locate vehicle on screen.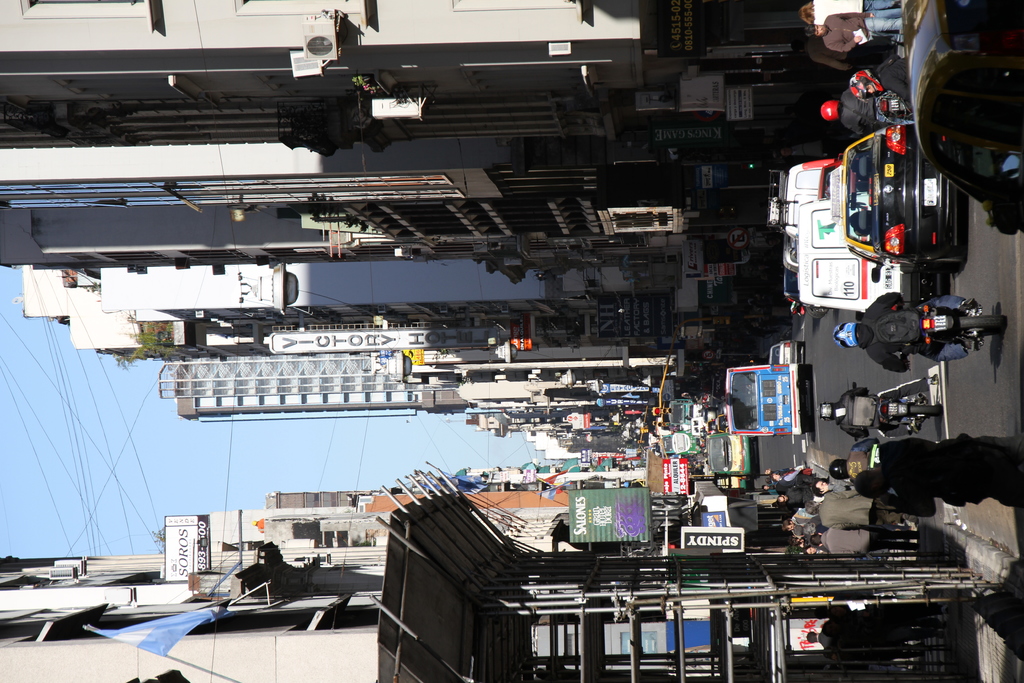
On screen at Rect(769, 157, 849, 276).
